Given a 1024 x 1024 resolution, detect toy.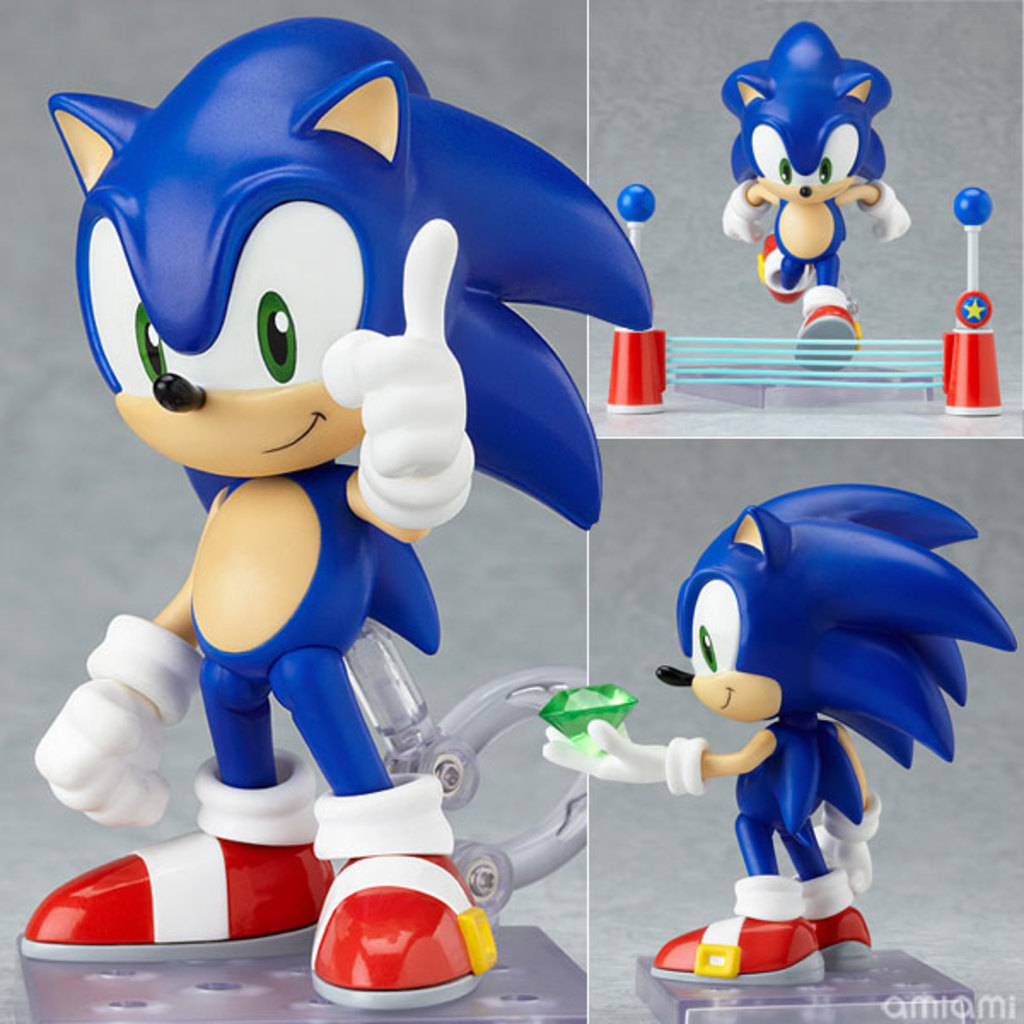
bbox(719, 19, 910, 377).
